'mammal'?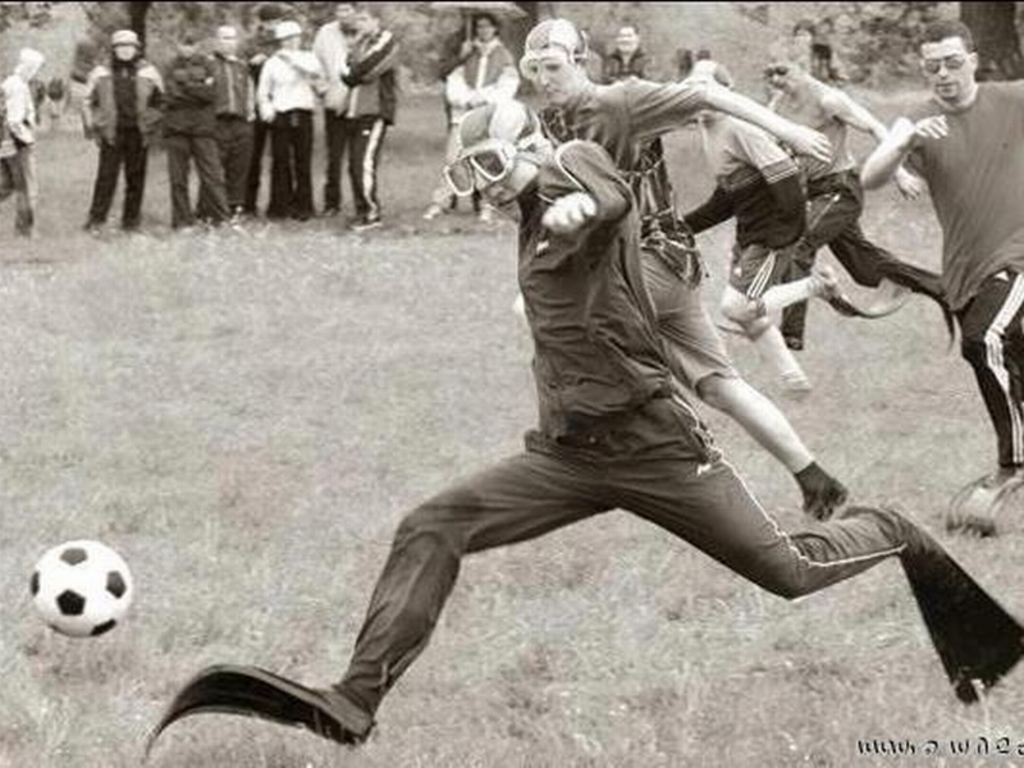
<region>312, 5, 356, 214</region>
